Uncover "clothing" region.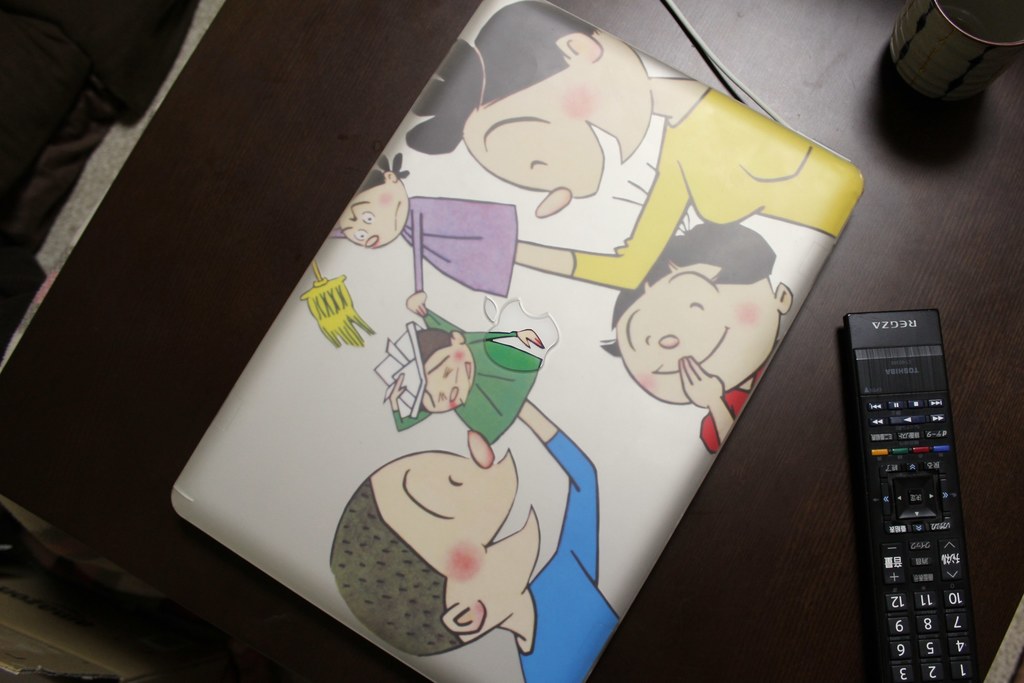
Uncovered: bbox(510, 425, 623, 682).
